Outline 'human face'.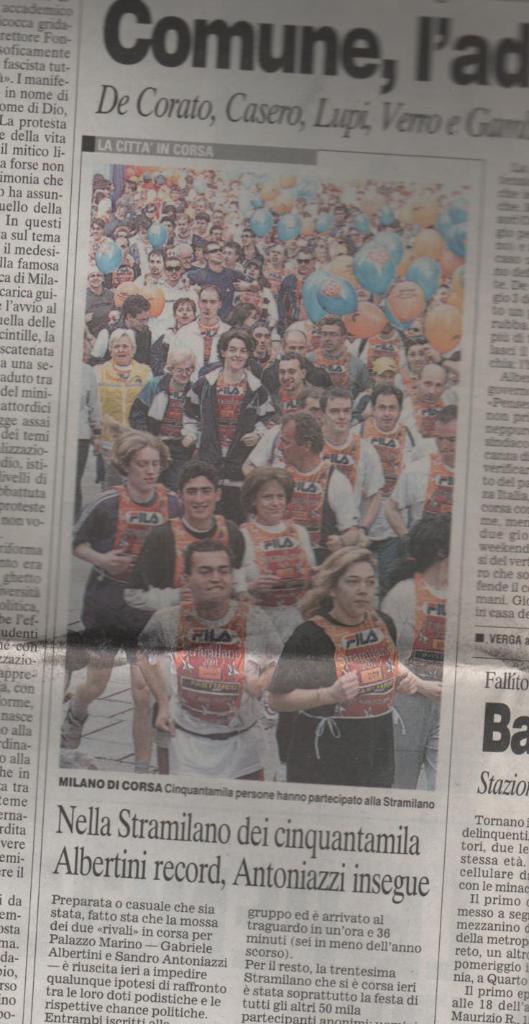
Outline: left=178, top=364, right=190, bottom=381.
